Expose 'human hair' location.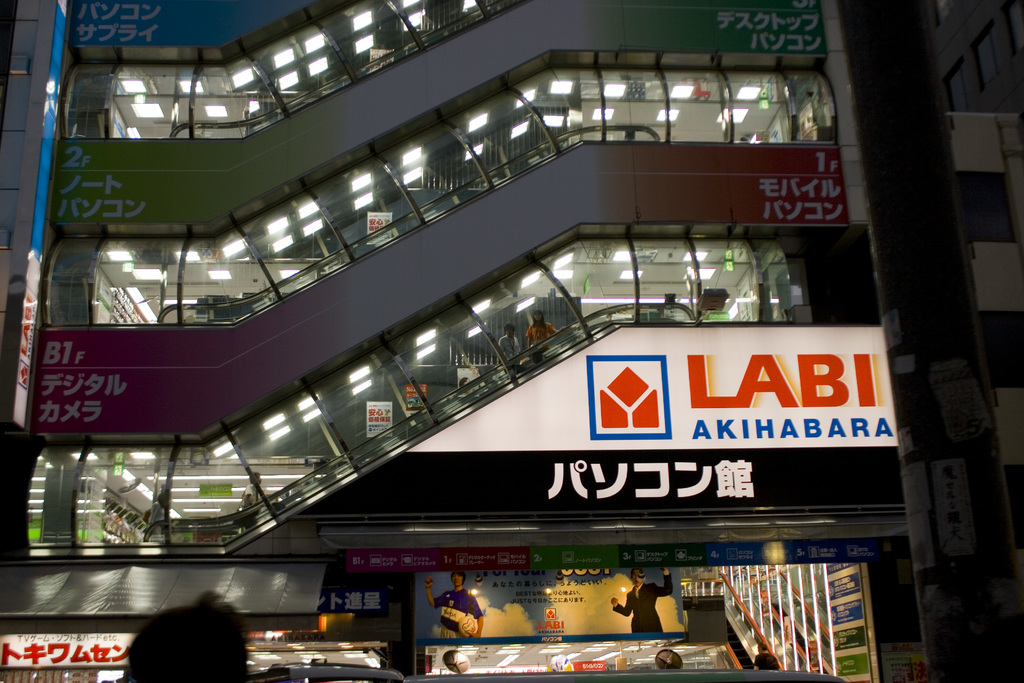
Exposed at {"left": 502, "top": 322, "right": 517, "bottom": 333}.
